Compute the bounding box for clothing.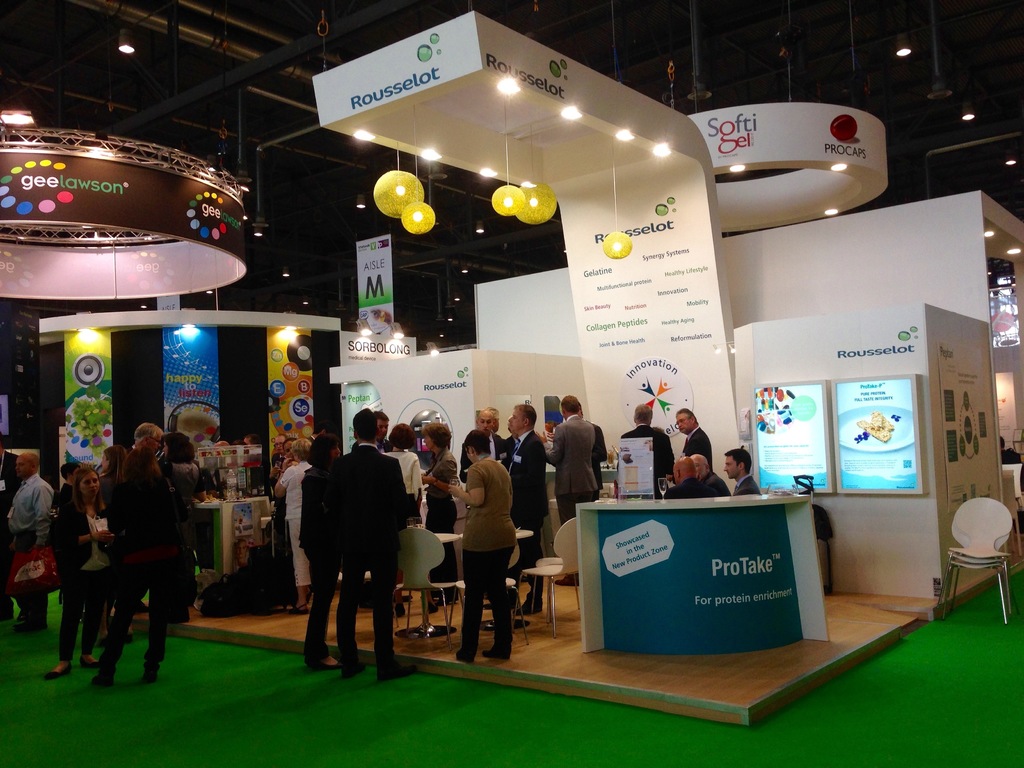
734, 476, 758, 495.
